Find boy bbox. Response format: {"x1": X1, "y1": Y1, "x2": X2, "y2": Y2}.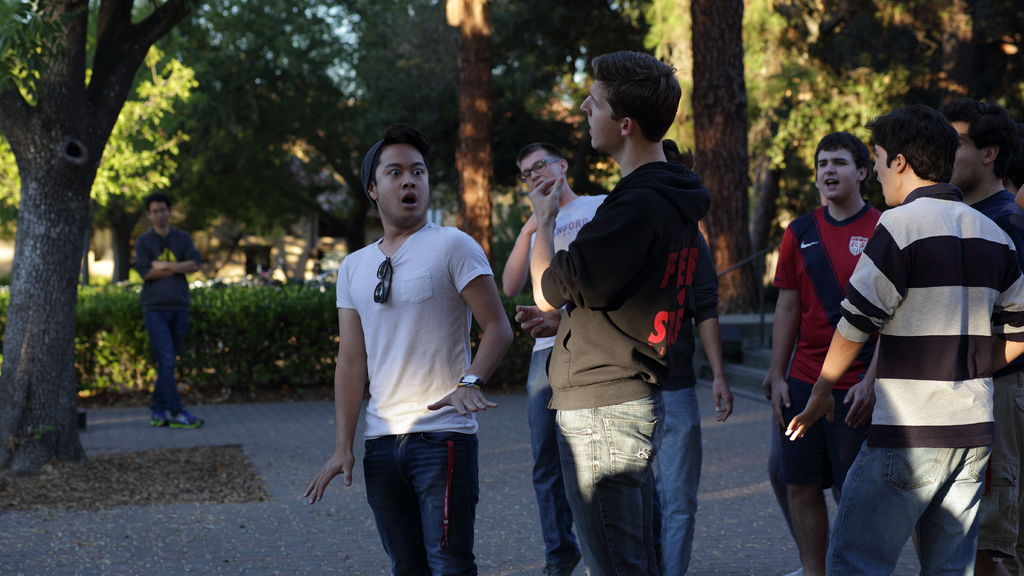
{"x1": 306, "y1": 112, "x2": 509, "y2": 575}.
